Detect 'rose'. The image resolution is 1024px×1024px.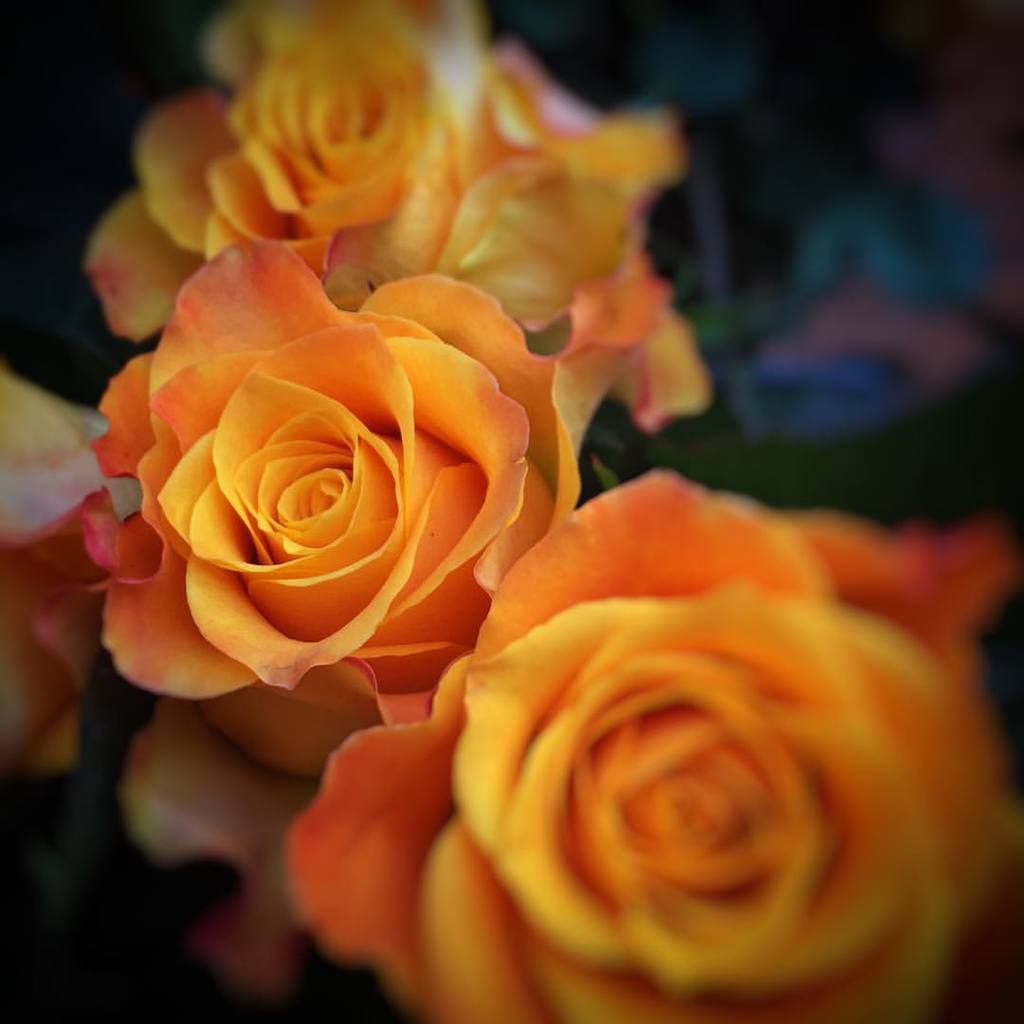
(left=86, top=237, right=674, bottom=879).
